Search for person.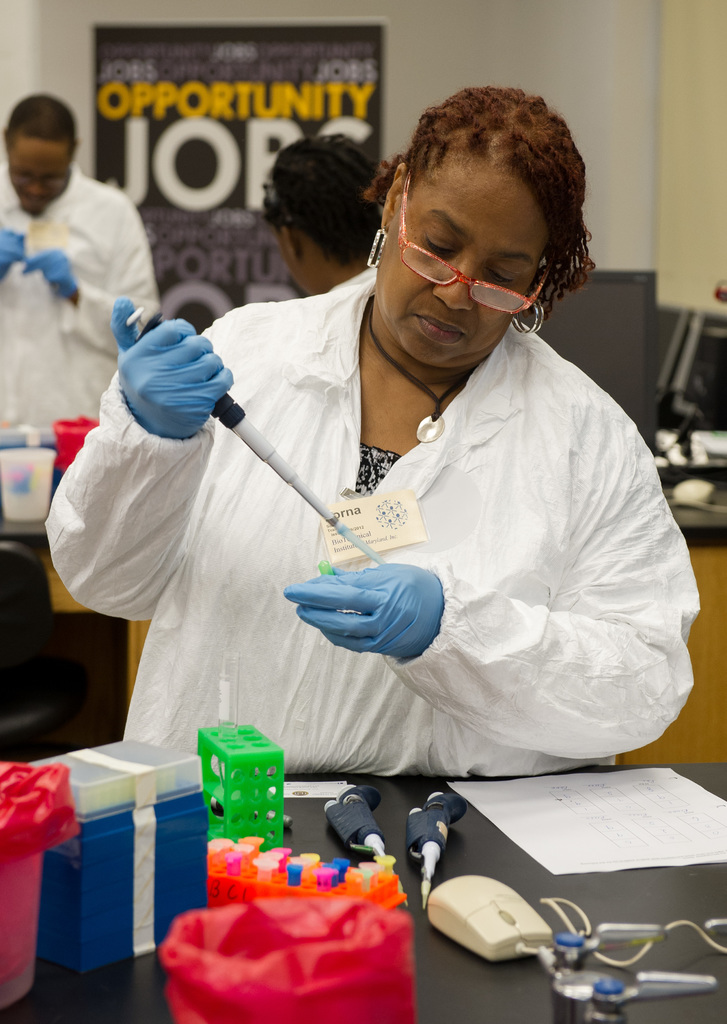
Found at <bbox>47, 84, 705, 781</bbox>.
